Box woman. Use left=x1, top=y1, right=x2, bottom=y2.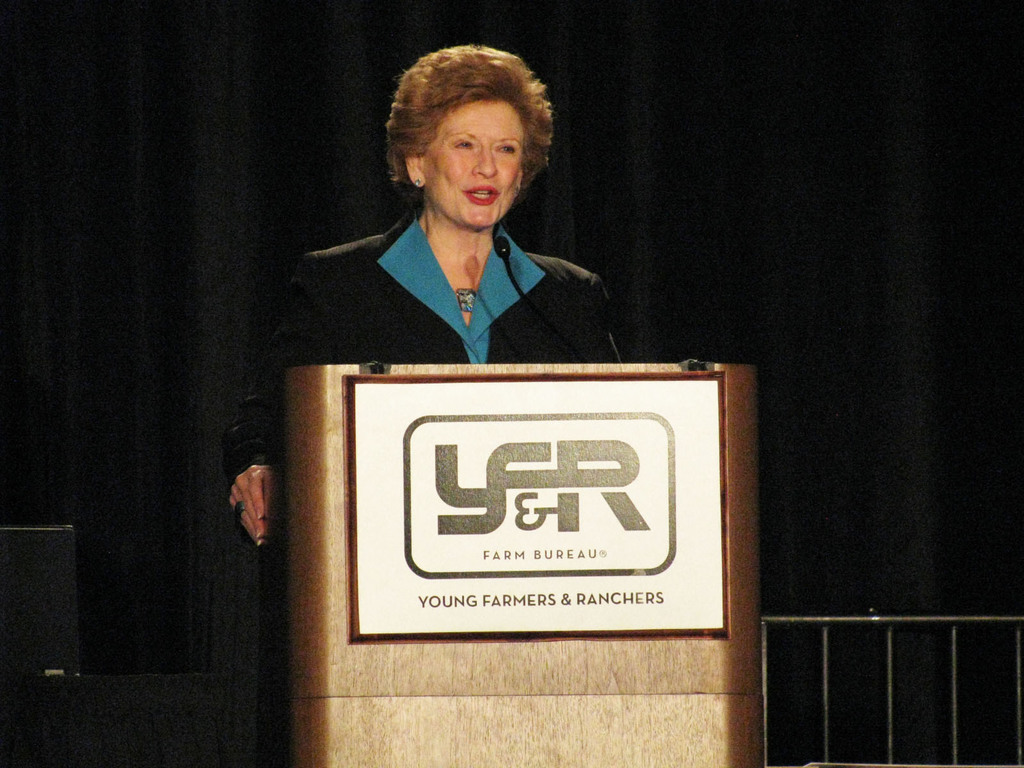
left=296, top=97, right=637, bottom=412.
